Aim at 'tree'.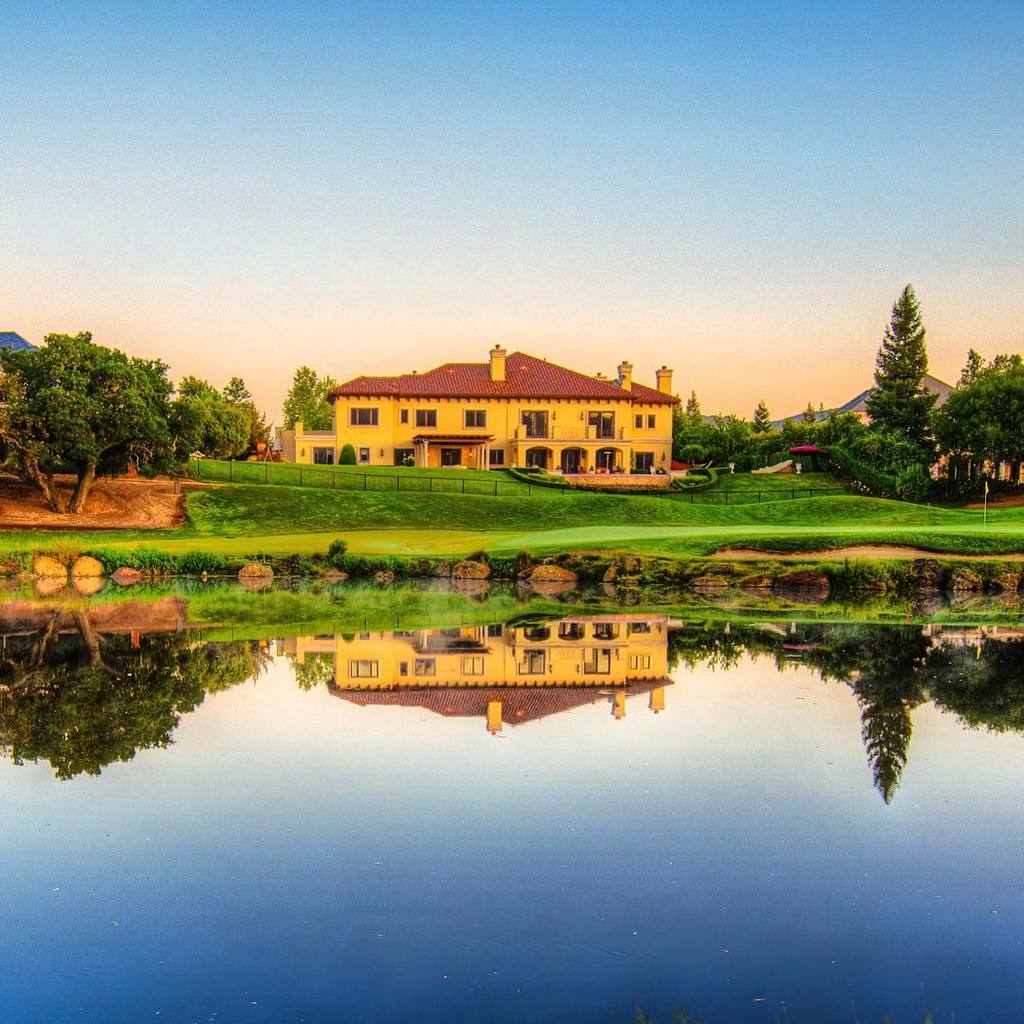
Aimed at [934, 361, 1023, 494].
